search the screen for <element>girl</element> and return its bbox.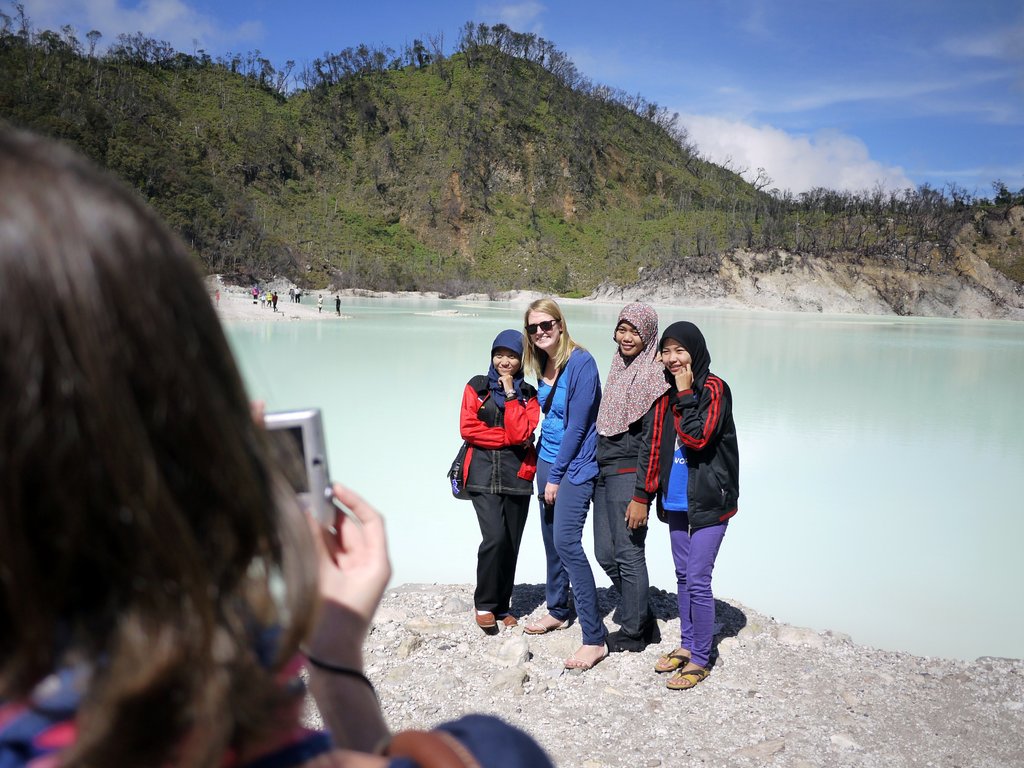
Found: <bbox>0, 115, 556, 767</bbox>.
